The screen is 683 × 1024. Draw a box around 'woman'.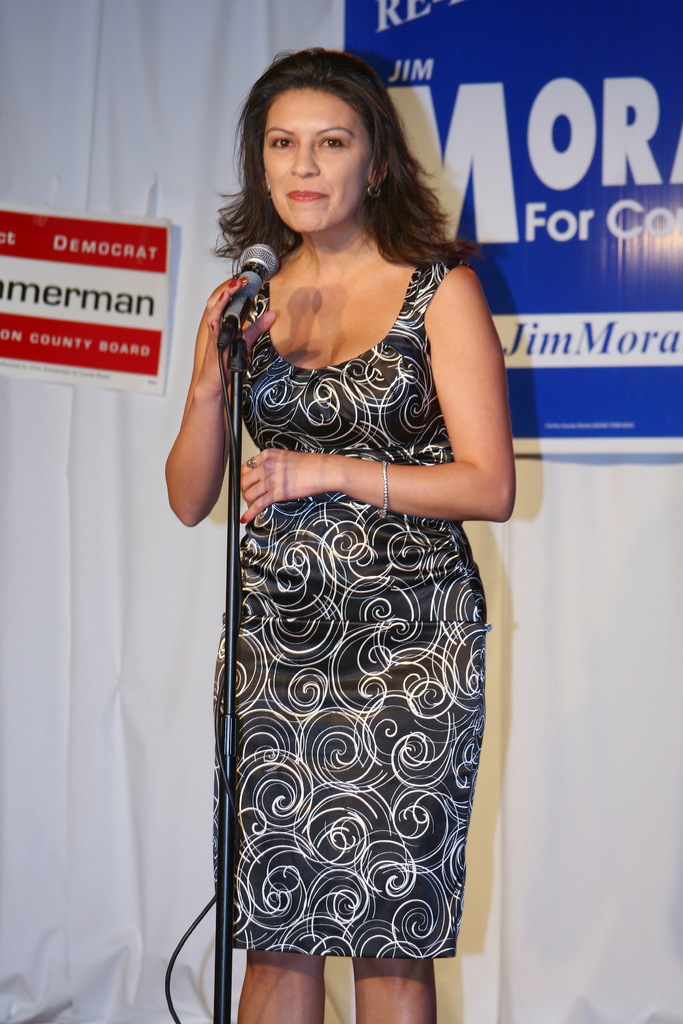
x1=169 y1=54 x2=500 y2=1023.
